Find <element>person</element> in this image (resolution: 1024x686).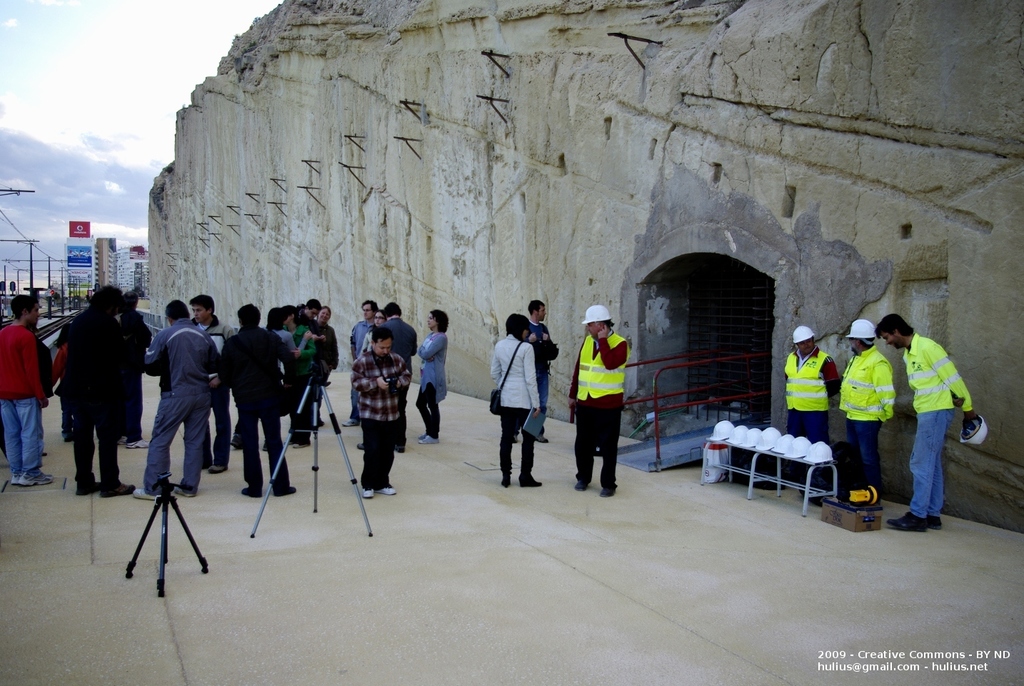
bbox=[488, 314, 543, 492].
